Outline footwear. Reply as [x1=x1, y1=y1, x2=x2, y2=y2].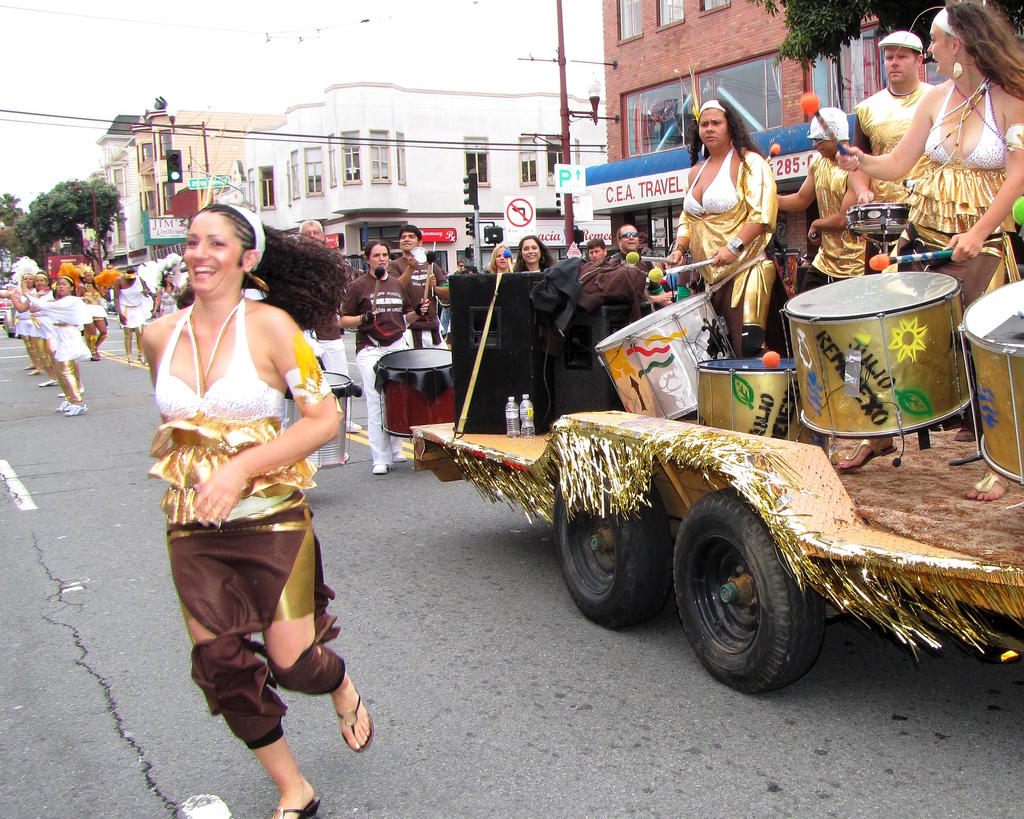
[x1=136, y1=354, x2=148, y2=368].
